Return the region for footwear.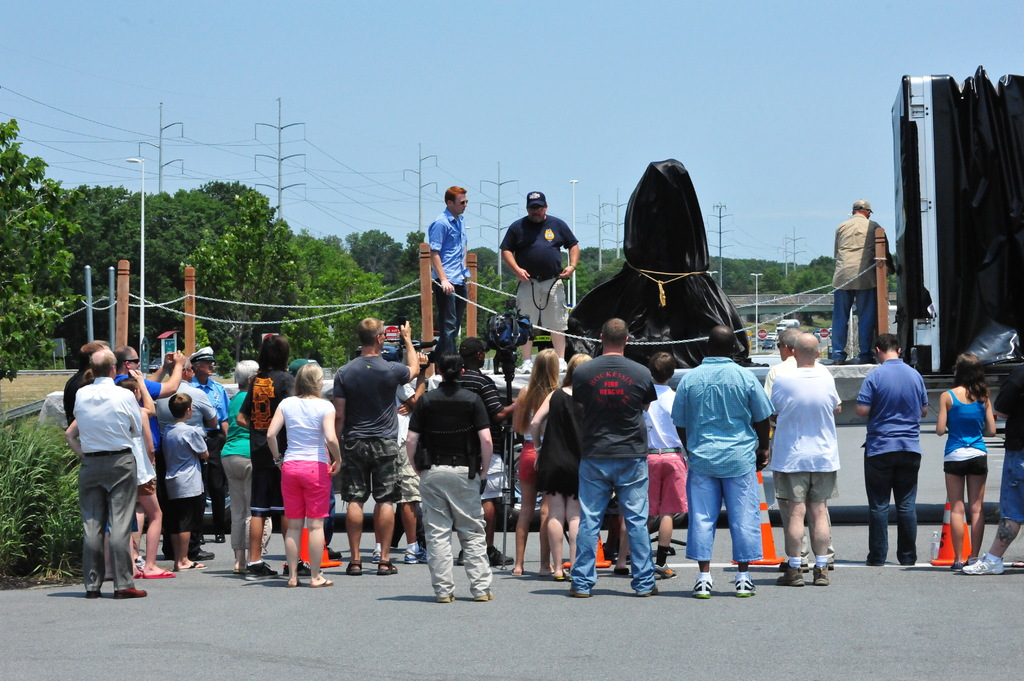
bbox(810, 564, 831, 582).
